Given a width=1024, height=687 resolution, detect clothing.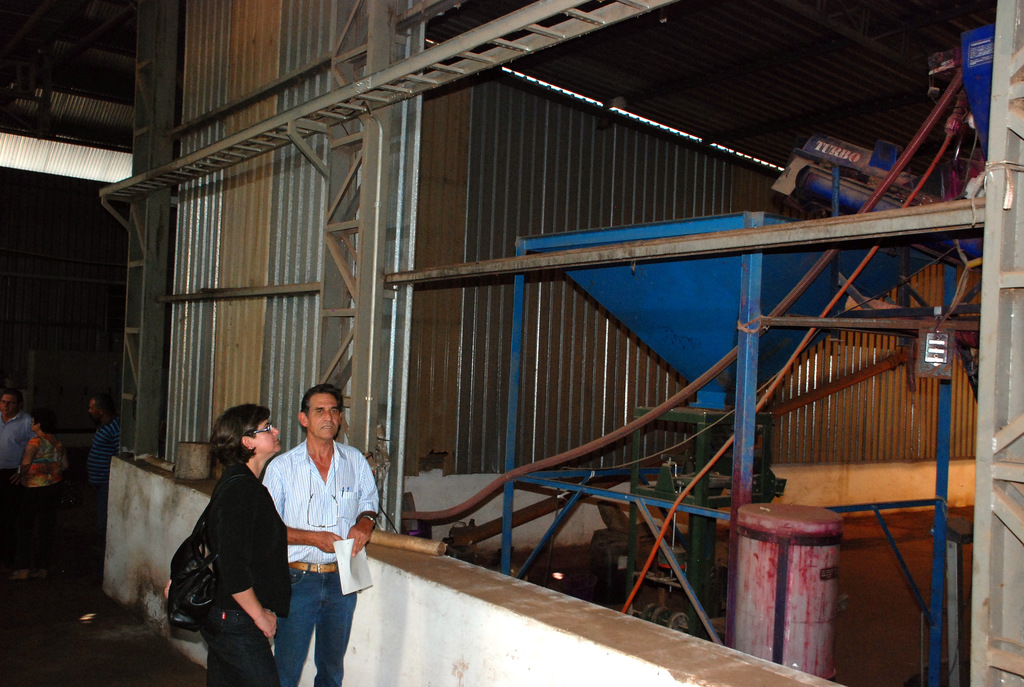
[268,438,376,686].
